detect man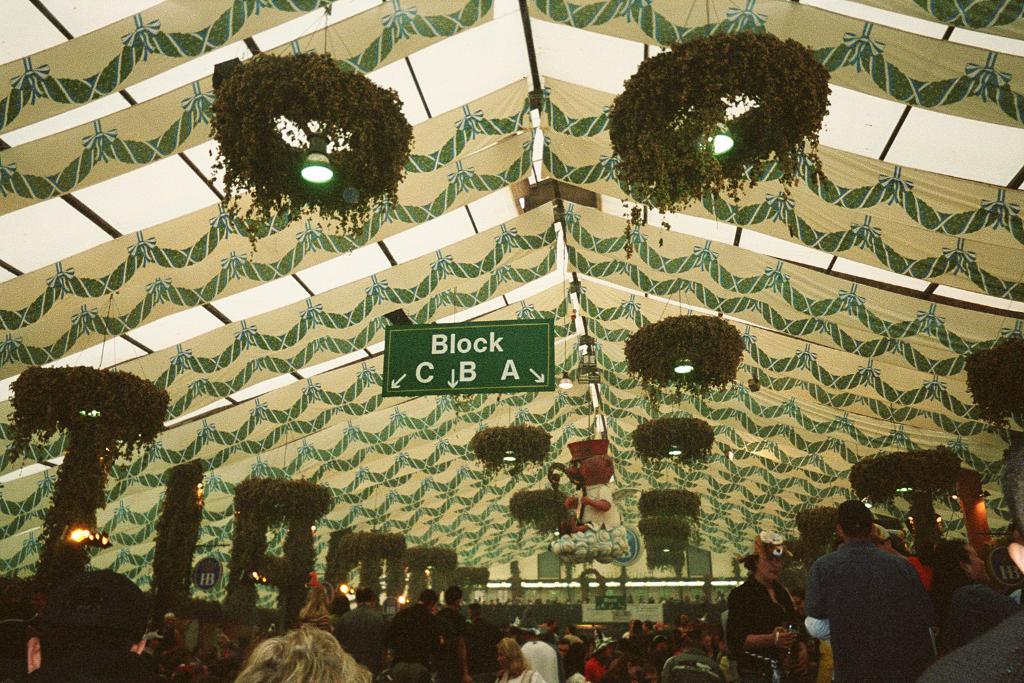
[left=874, top=525, right=935, bottom=587]
